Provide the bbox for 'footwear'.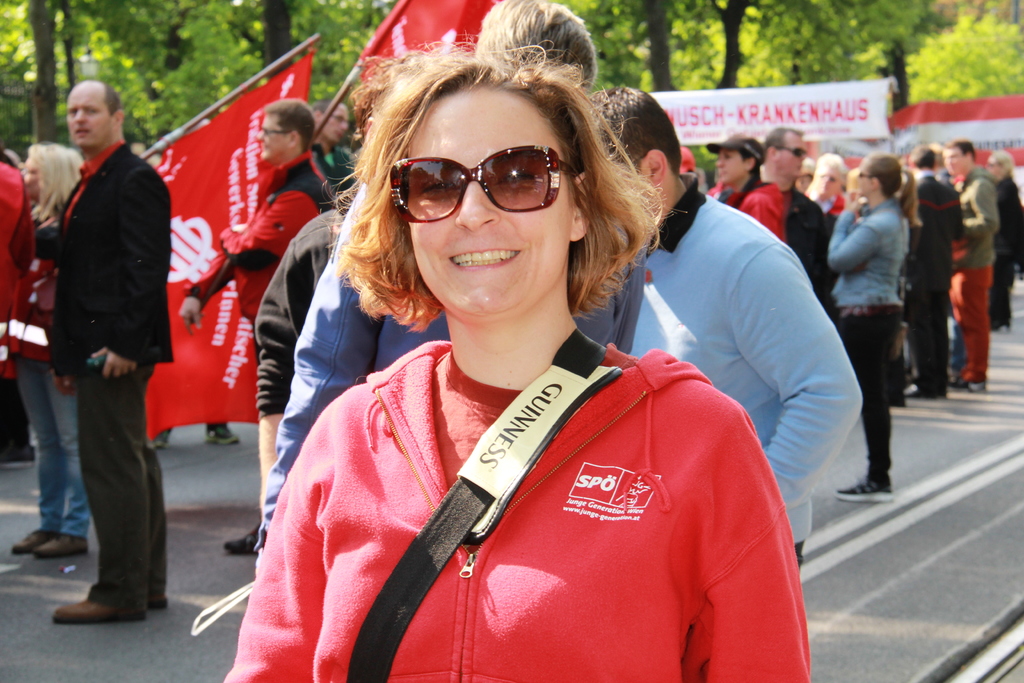
{"x1": 202, "y1": 416, "x2": 241, "y2": 447}.
